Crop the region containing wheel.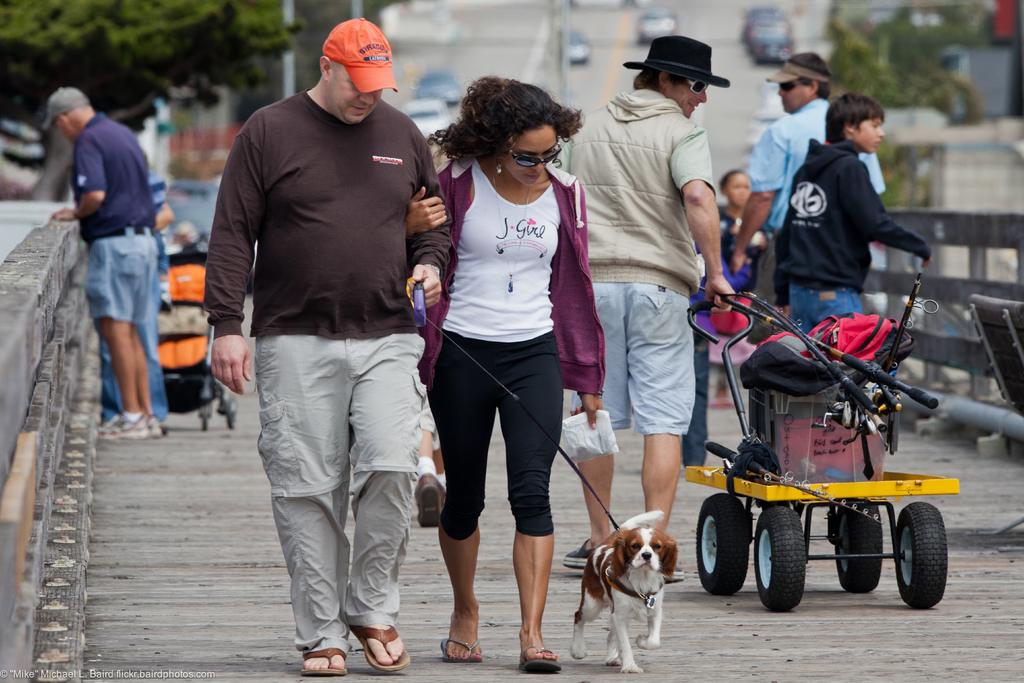
Crop region: locate(897, 516, 956, 613).
